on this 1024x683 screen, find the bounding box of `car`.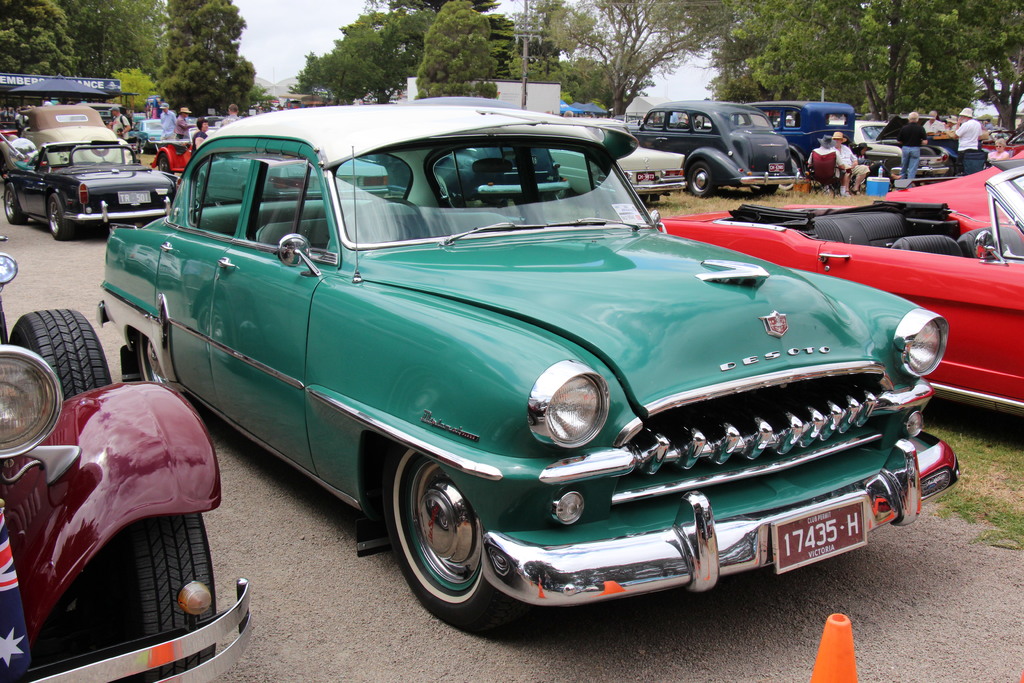
Bounding box: detection(749, 104, 943, 192).
